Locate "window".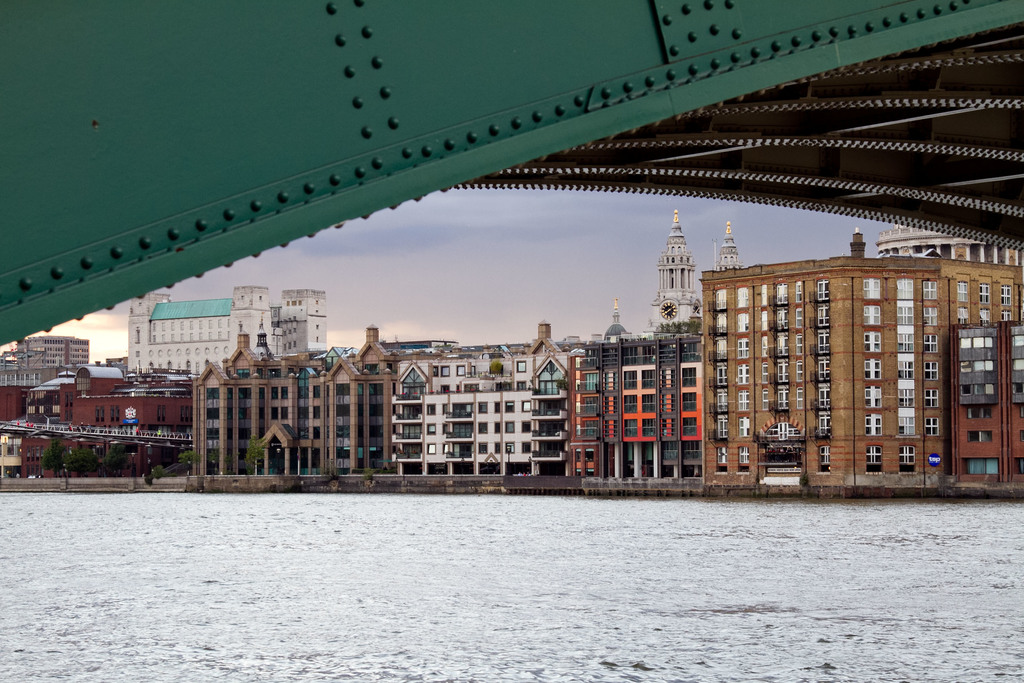
Bounding box: [left=815, top=356, right=834, bottom=382].
